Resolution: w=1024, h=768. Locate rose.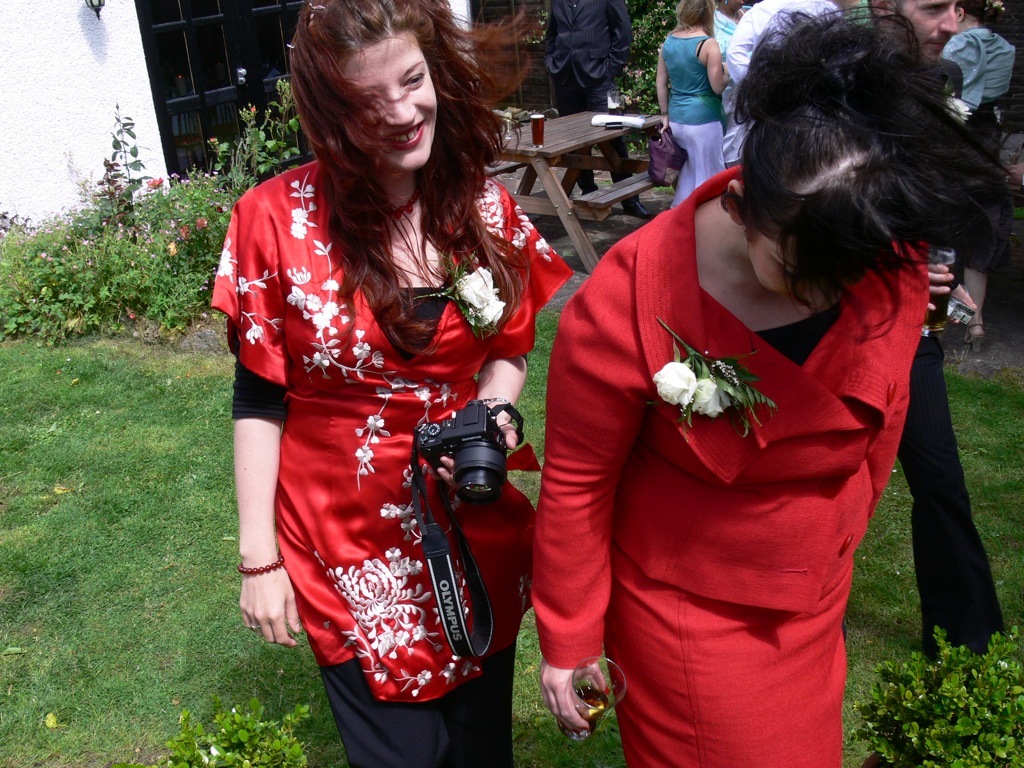
box=[458, 265, 491, 307].
